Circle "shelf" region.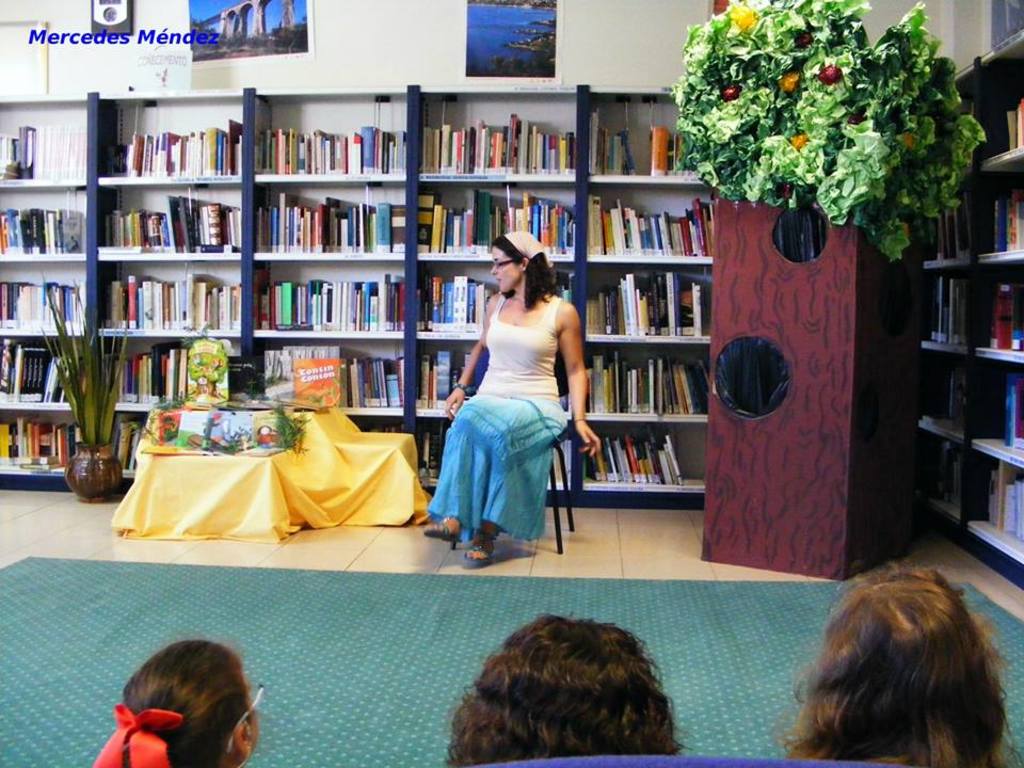
Region: {"left": 411, "top": 389, "right": 484, "bottom": 496}.
